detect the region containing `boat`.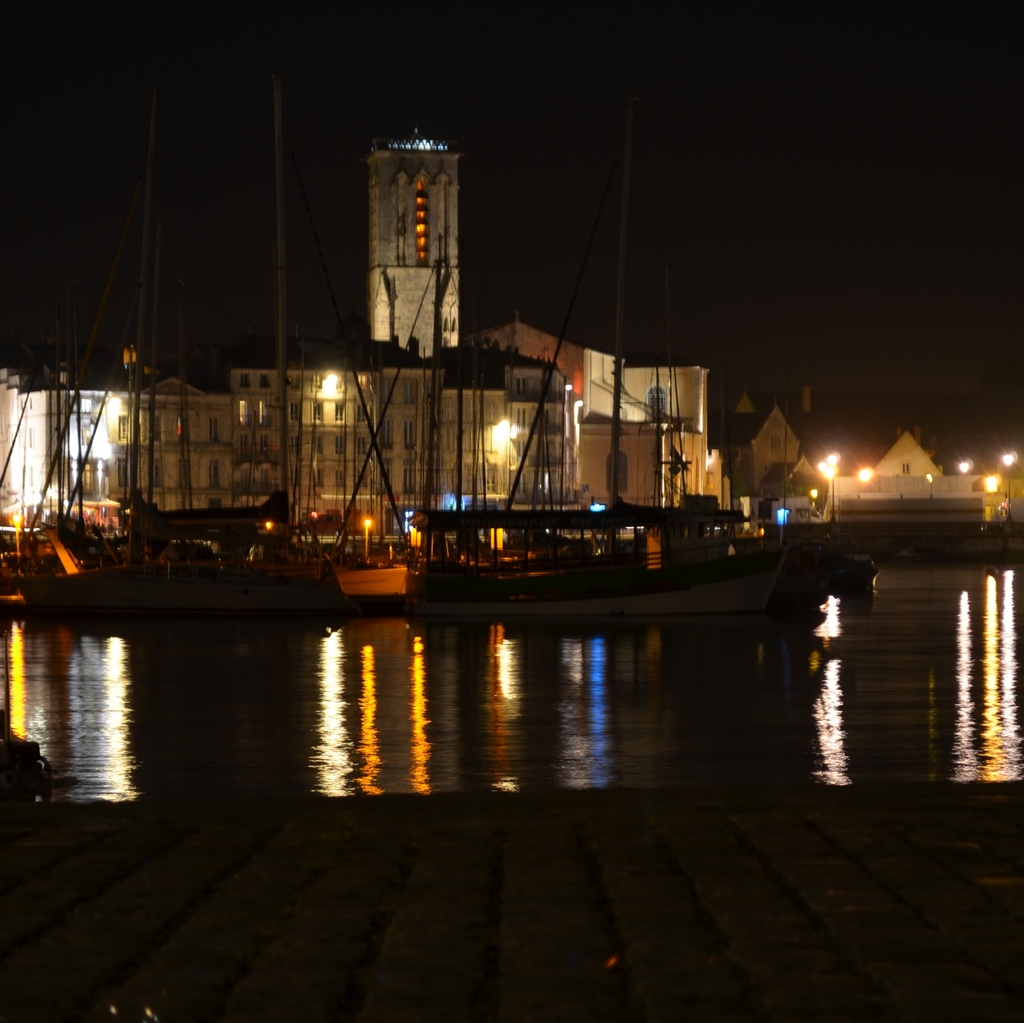
bbox=[335, 347, 416, 606].
